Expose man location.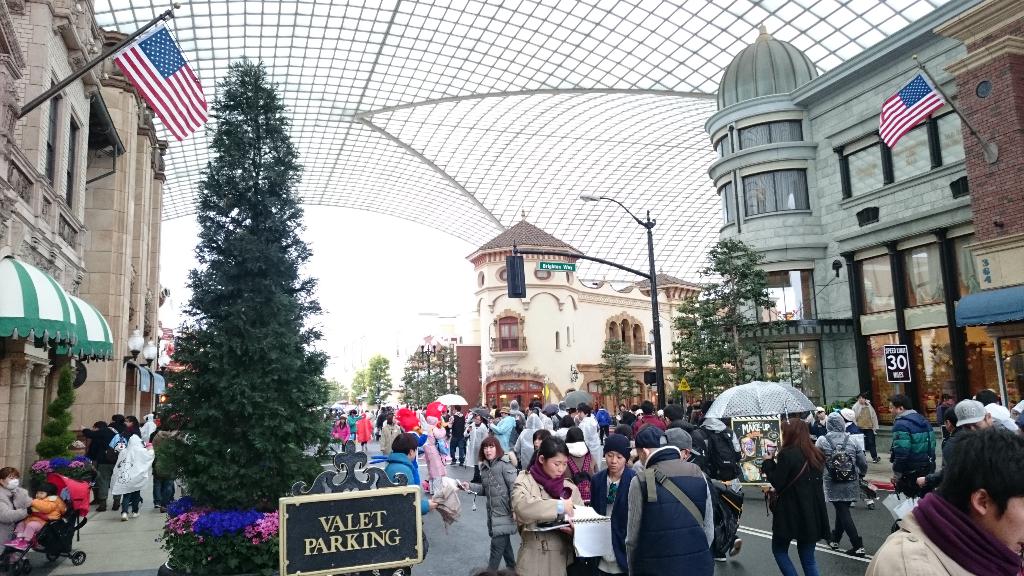
Exposed at crop(632, 399, 664, 435).
